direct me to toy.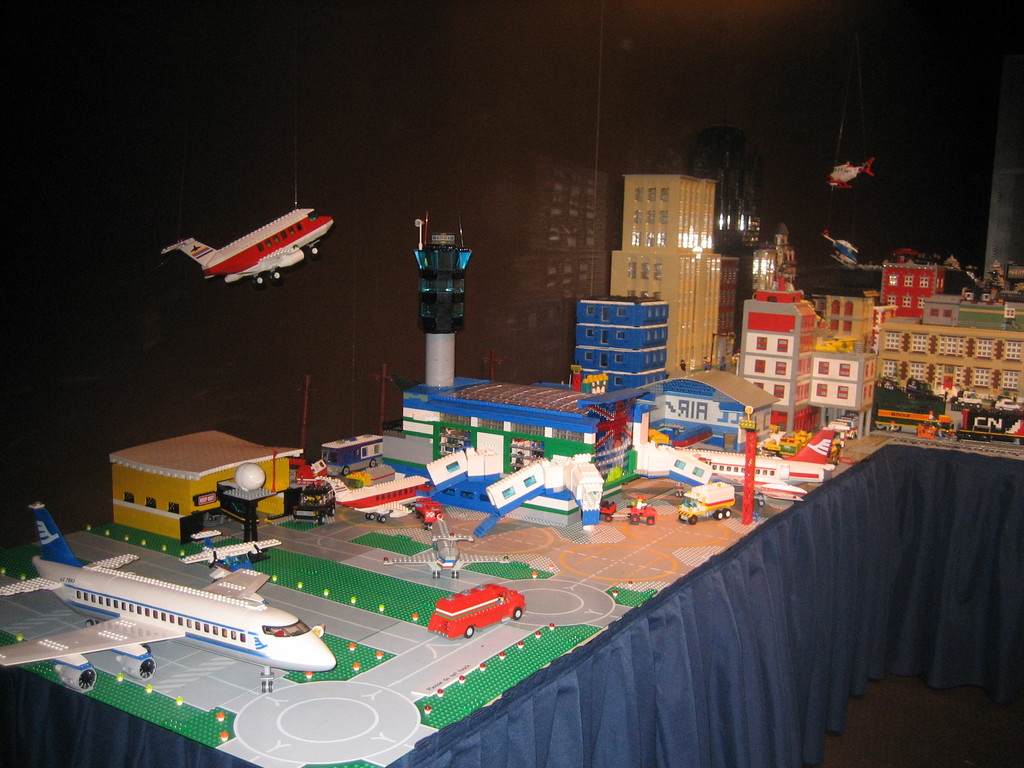
Direction: <box>156,198,365,298</box>.
